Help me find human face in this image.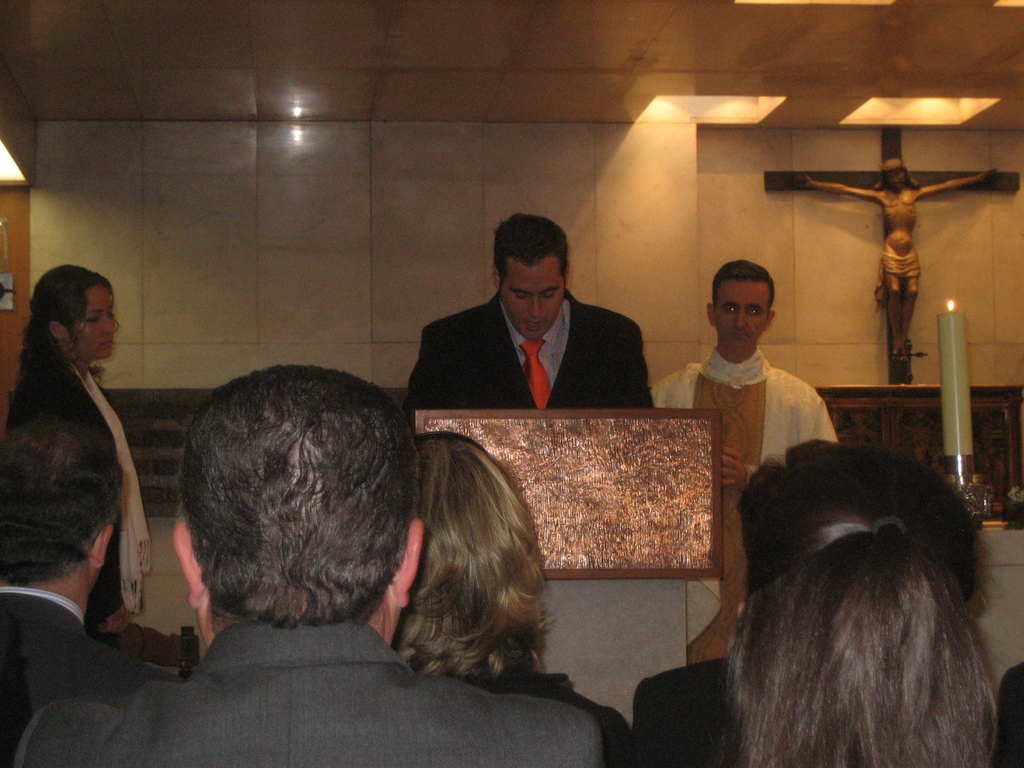
Found it: BBox(501, 263, 568, 332).
